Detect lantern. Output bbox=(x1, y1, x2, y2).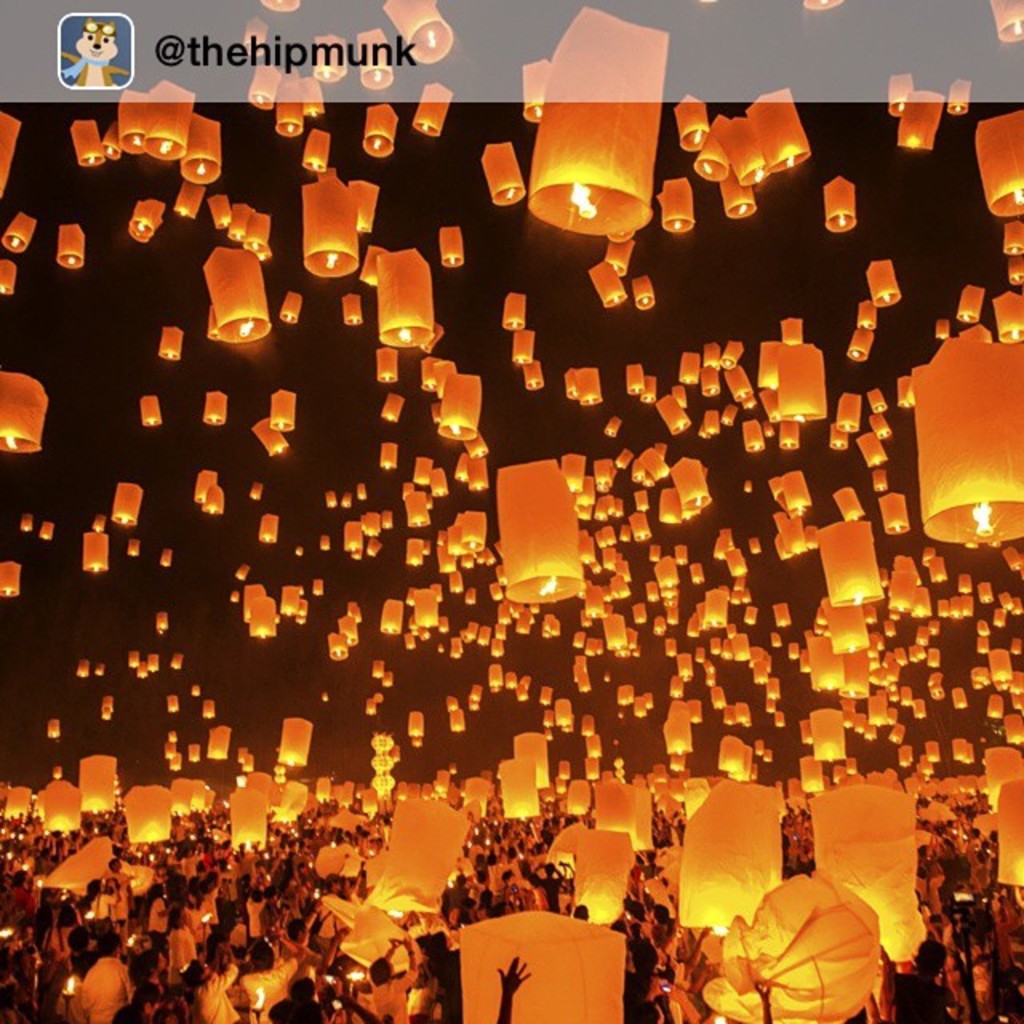
bbox=(578, 368, 598, 405).
